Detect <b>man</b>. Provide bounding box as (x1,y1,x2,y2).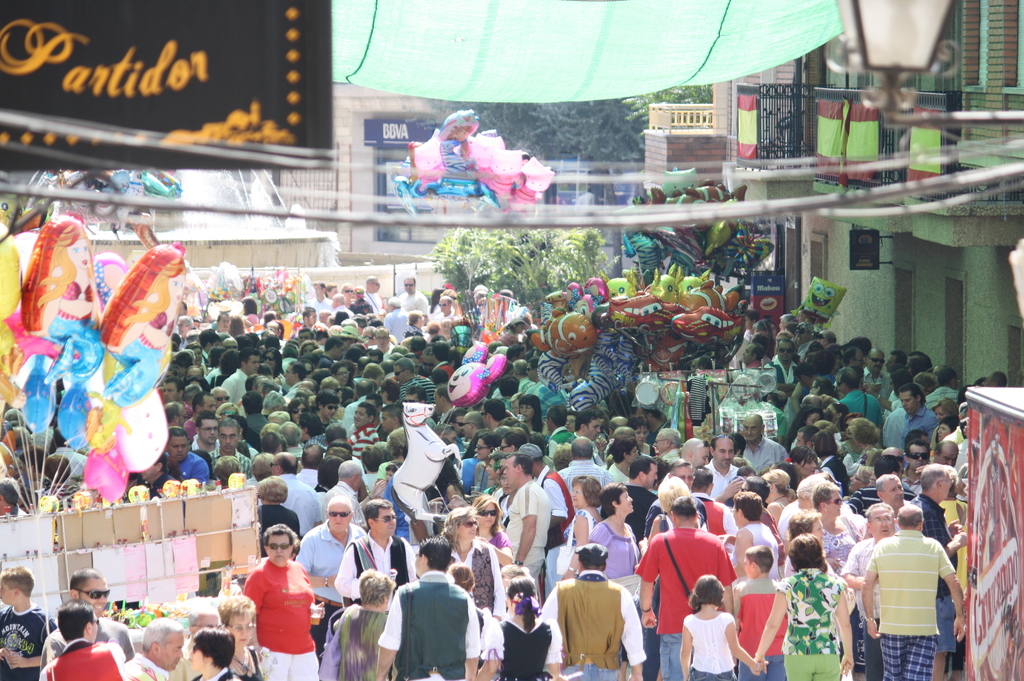
(19,445,51,491).
